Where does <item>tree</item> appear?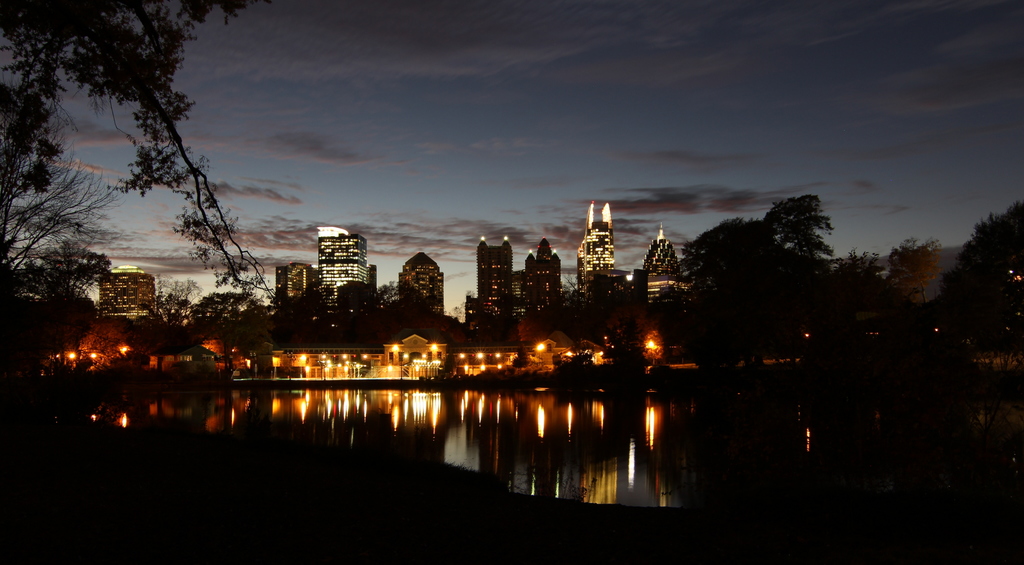
Appears at bbox=(940, 202, 1023, 363).
